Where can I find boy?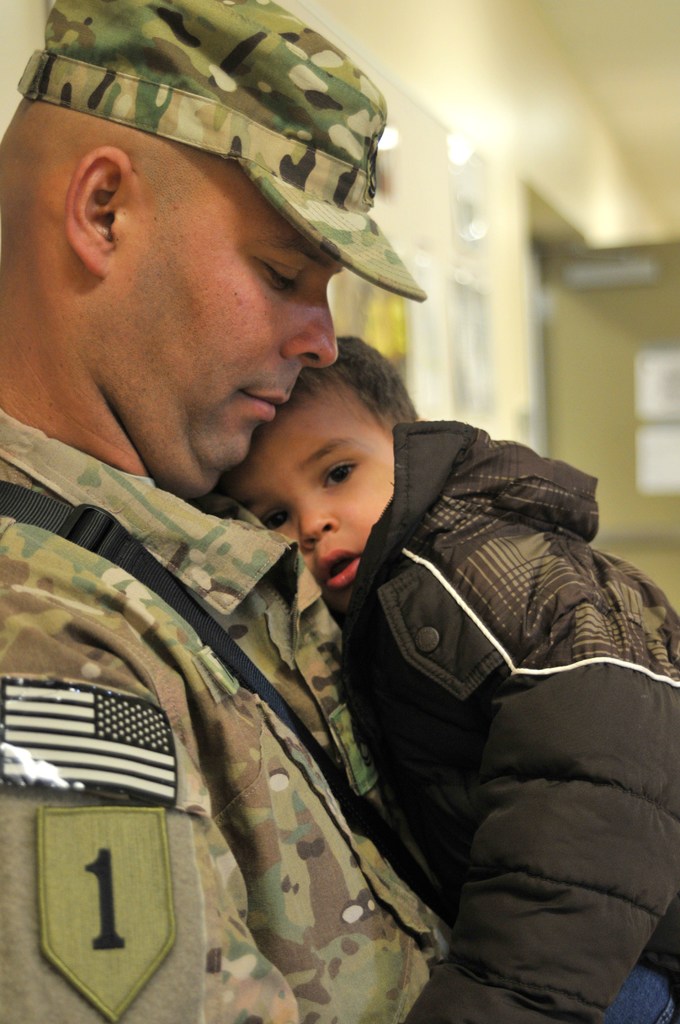
You can find it at (211,324,679,1023).
